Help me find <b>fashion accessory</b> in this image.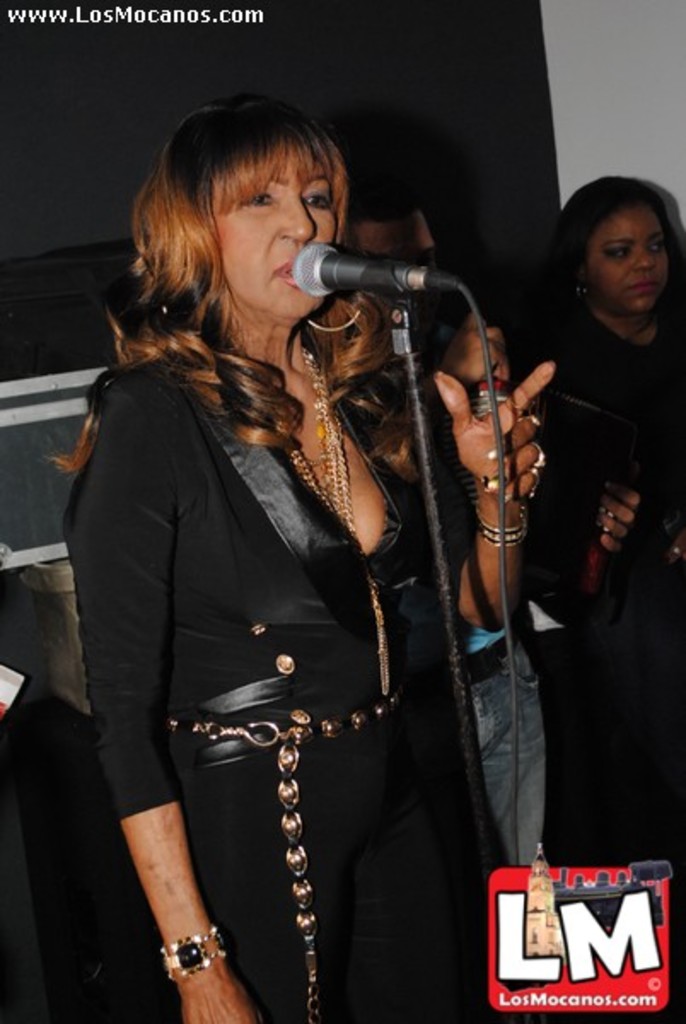
Found it: bbox=[471, 497, 531, 551].
